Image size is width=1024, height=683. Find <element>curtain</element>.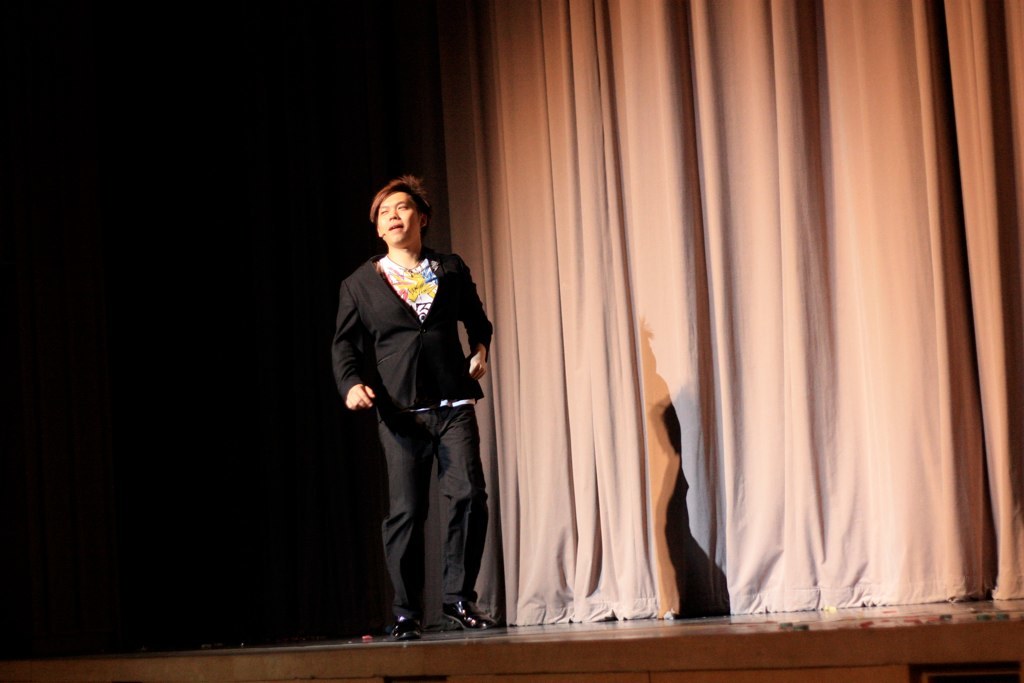
[x1=435, y1=0, x2=1004, y2=647].
